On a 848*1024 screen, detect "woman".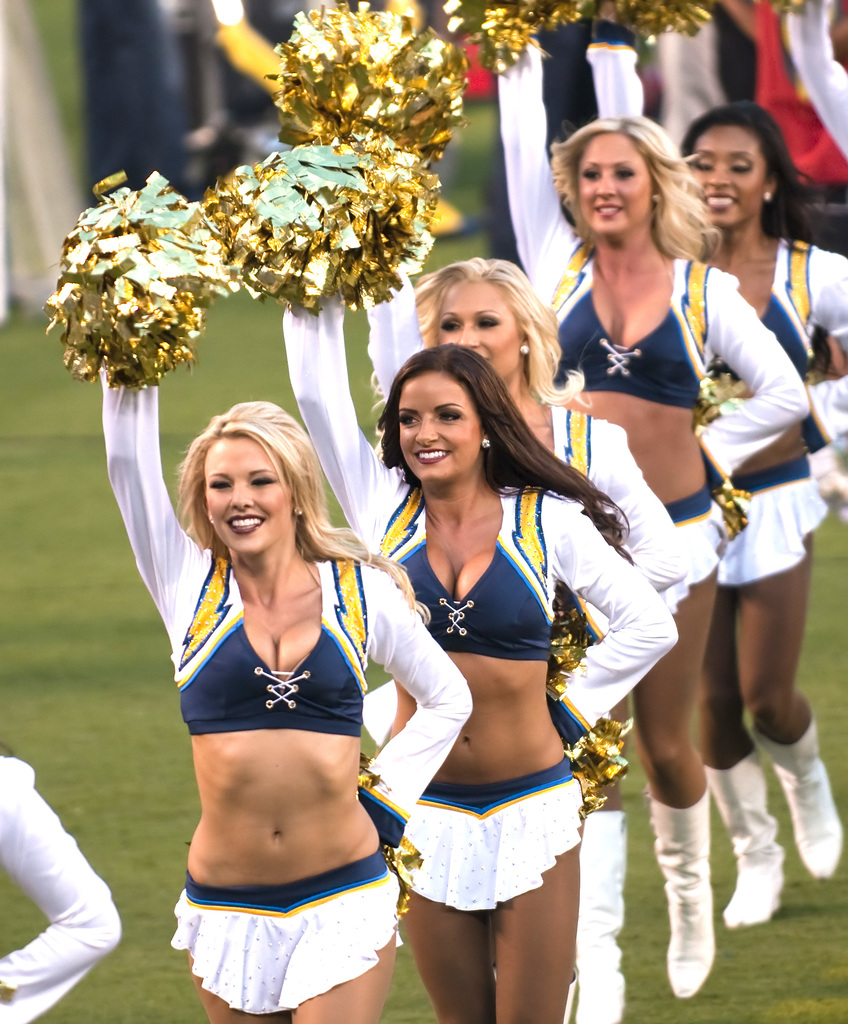
x1=493, y1=12, x2=810, y2=1023.
